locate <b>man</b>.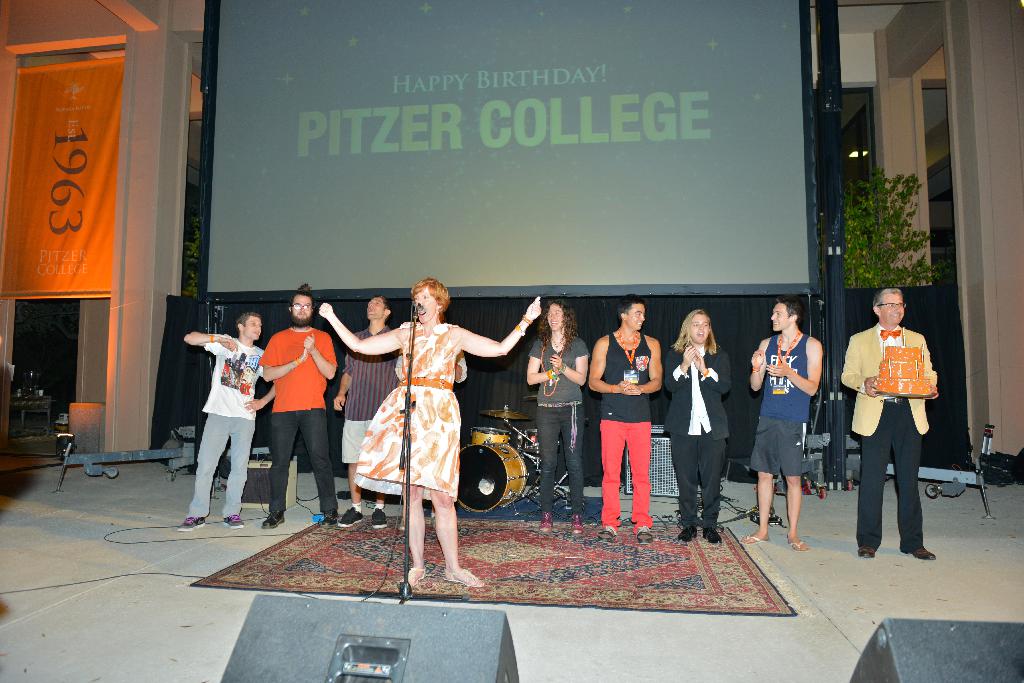
Bounding box: [588, 293, 661, 542].
